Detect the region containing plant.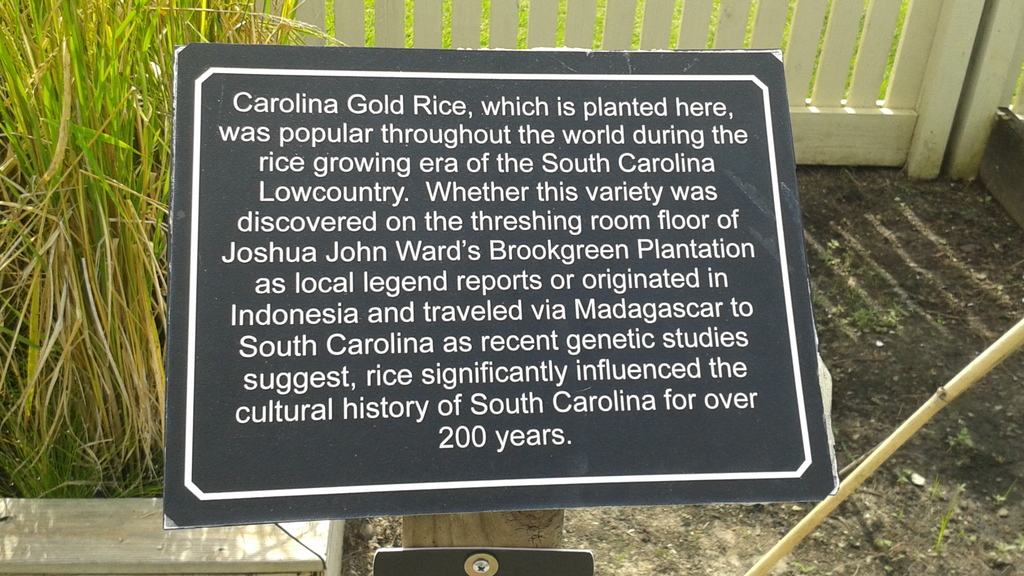
x1=995 y1=538 x2=1014 y2=555.
